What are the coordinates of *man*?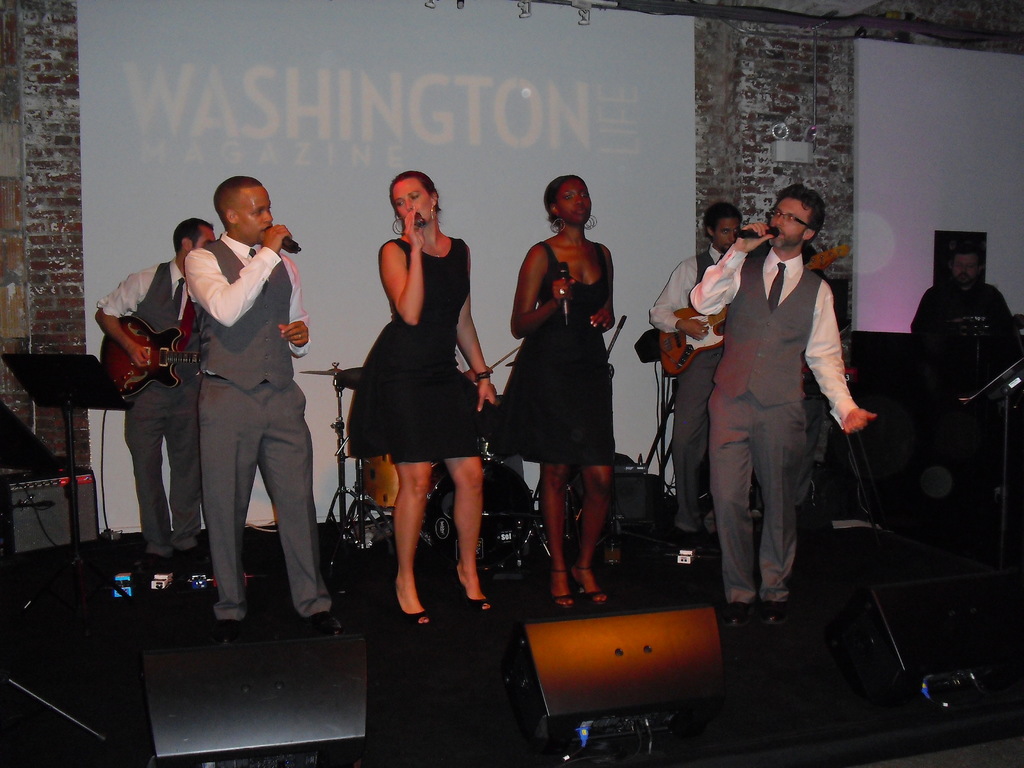
left=679, top=186, right=884, bottom=620.
